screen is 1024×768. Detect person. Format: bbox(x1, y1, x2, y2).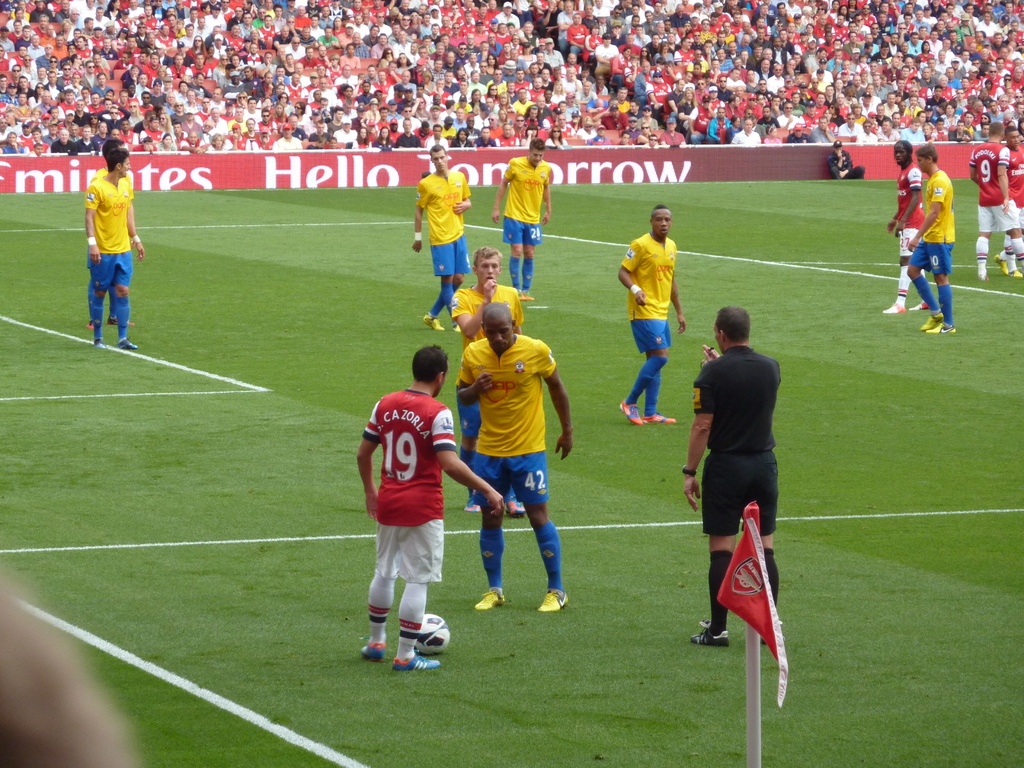
bbox(901, 143, 965, 335).
